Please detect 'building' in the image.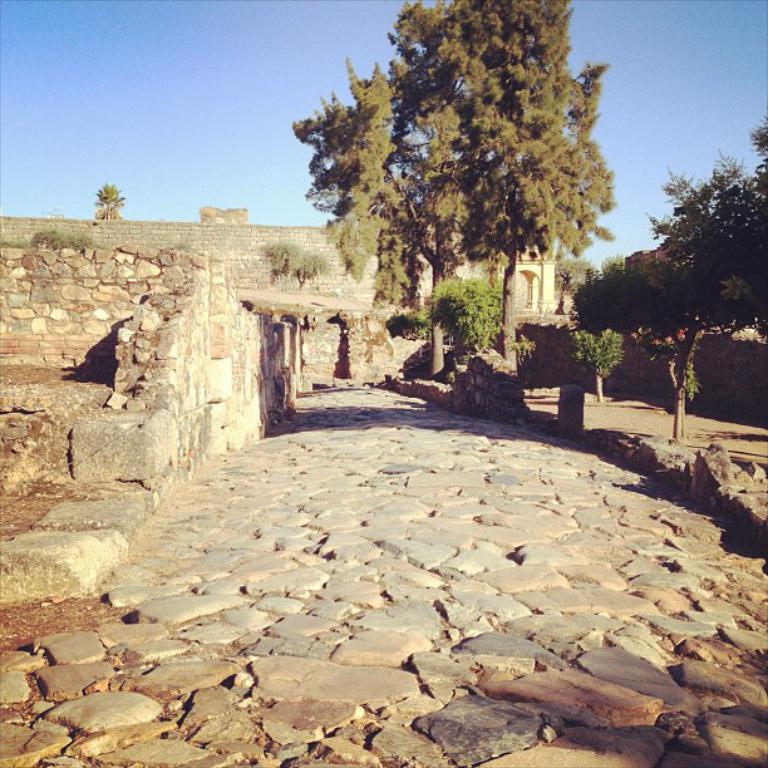
l=616, t=252, r=767, b=412.
